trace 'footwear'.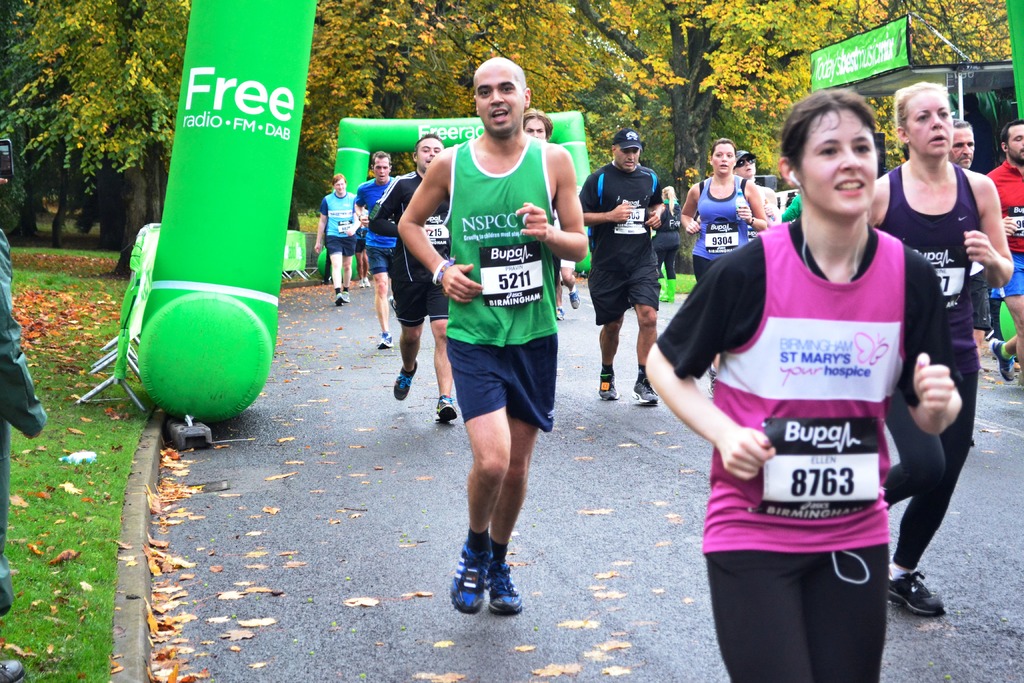
Traced to left=440, top=393, right=467, bottom=415.
